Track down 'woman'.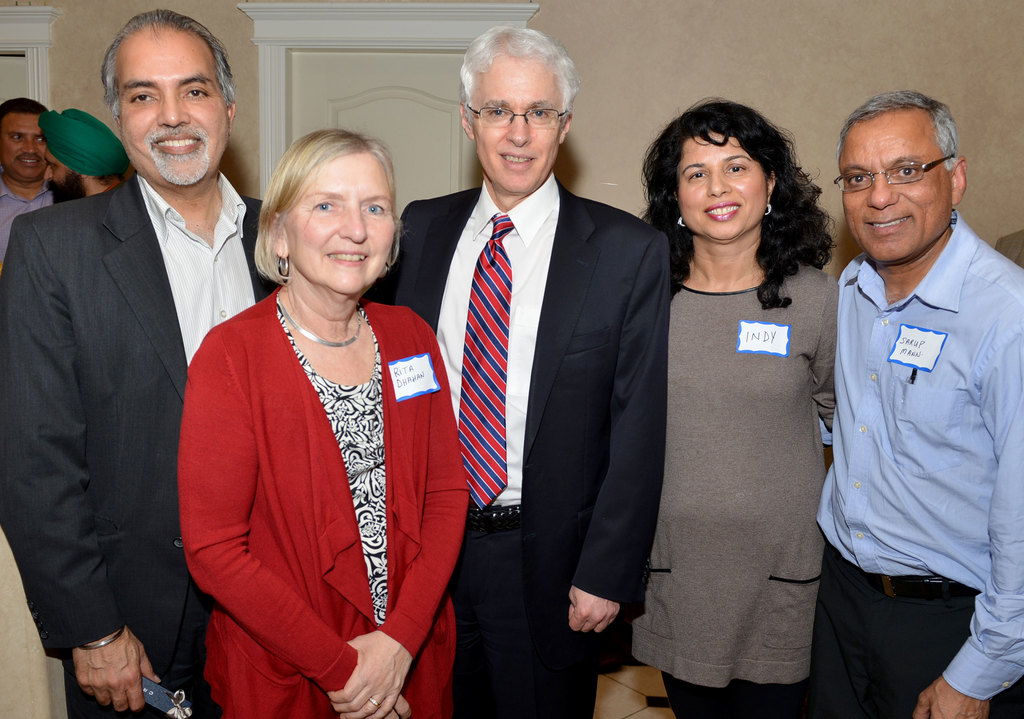
Tracked to region(630, 95, 845, 718).
